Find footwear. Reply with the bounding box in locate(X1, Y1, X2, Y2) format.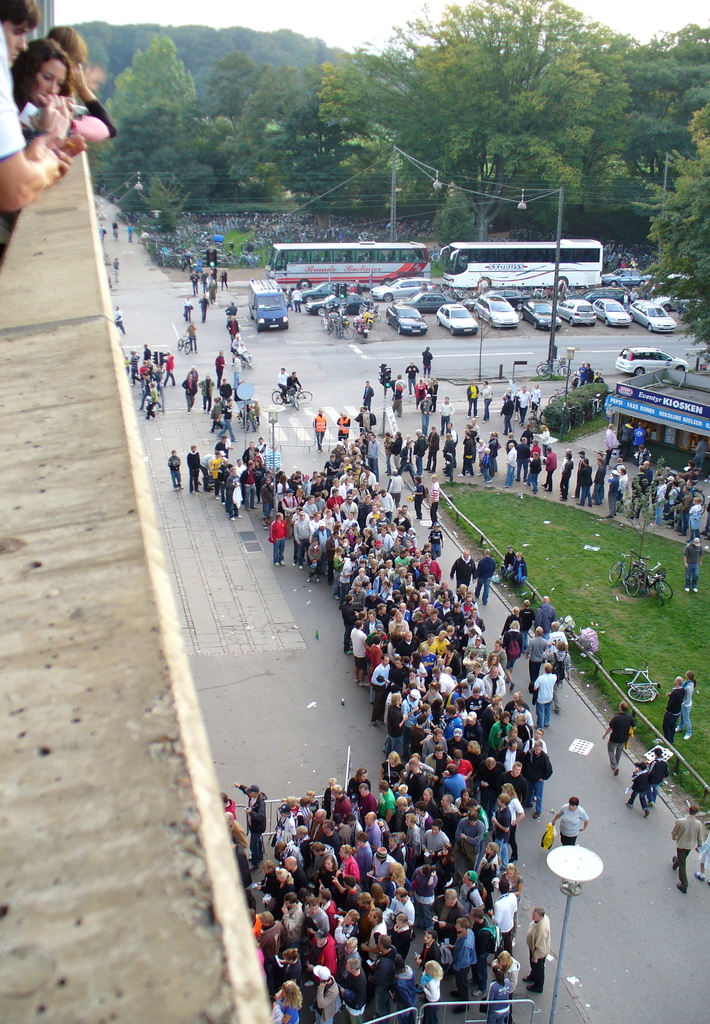
locate(455, 1006, 467, 1013).
